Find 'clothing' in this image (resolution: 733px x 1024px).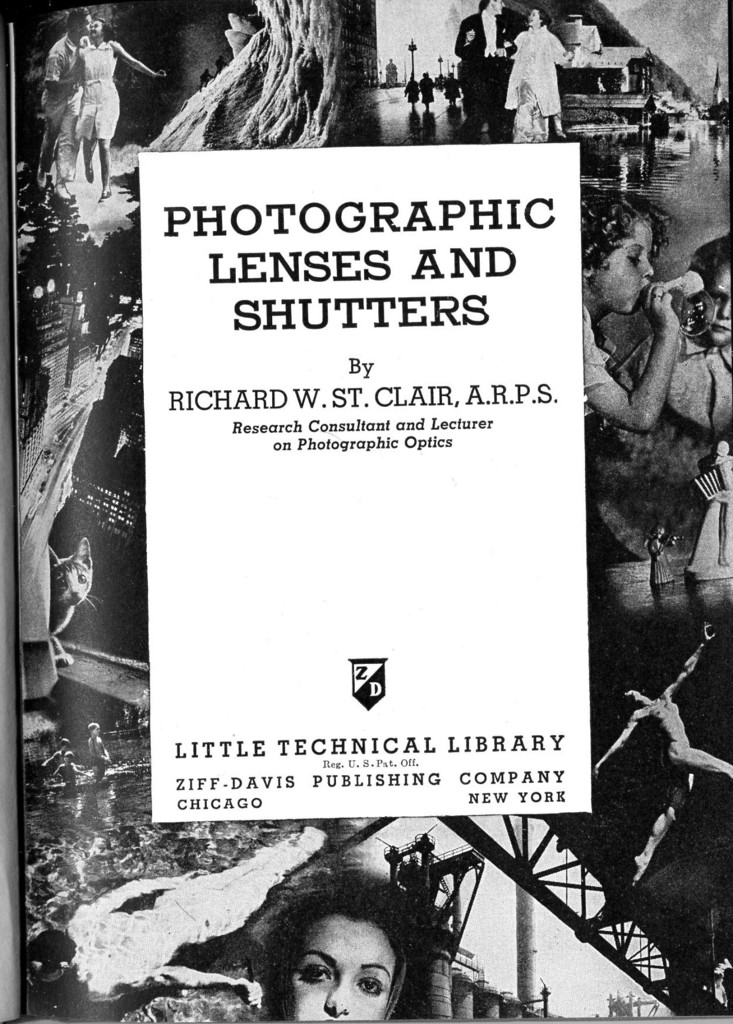
<region>458, 11, 520, 139</region>.
